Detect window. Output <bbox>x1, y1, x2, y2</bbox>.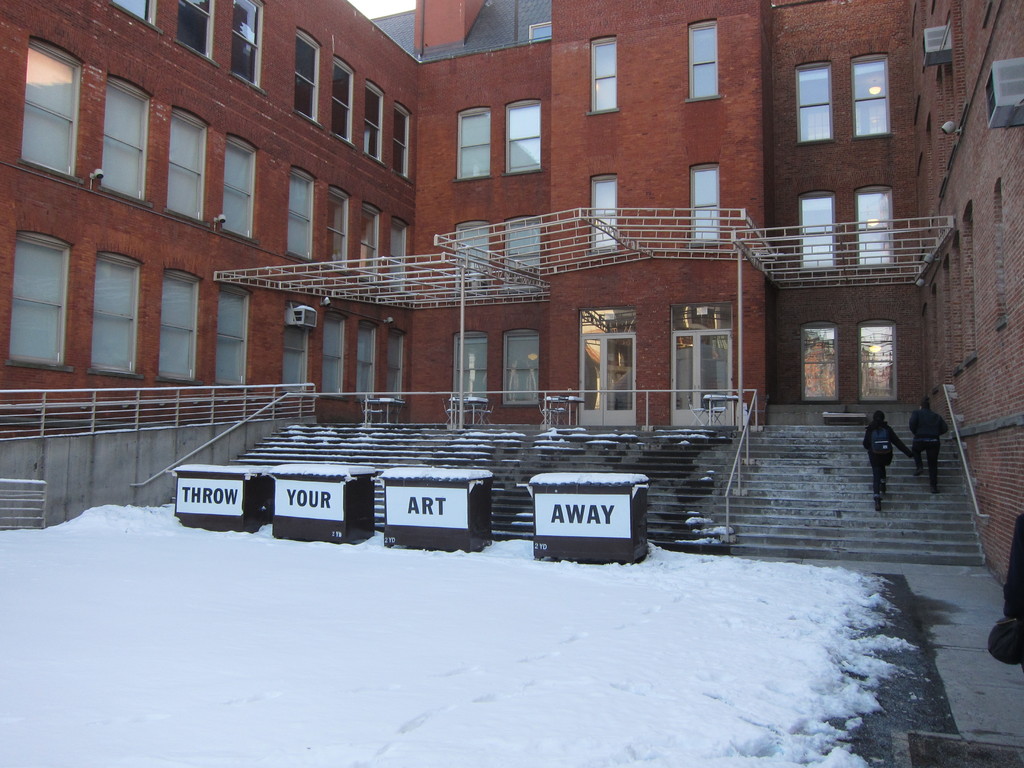
<bbox>7, 229, 69, 368</bbox>.
